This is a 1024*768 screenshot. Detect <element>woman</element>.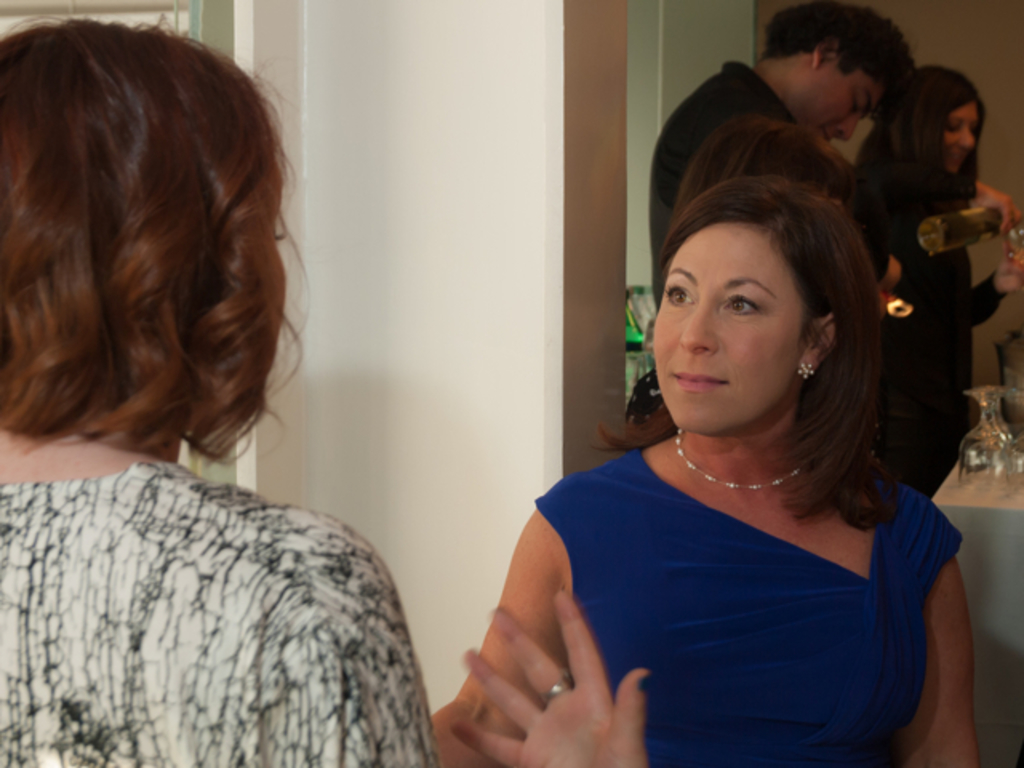
(x1=0, y1=10, x2=648, y2=766).
